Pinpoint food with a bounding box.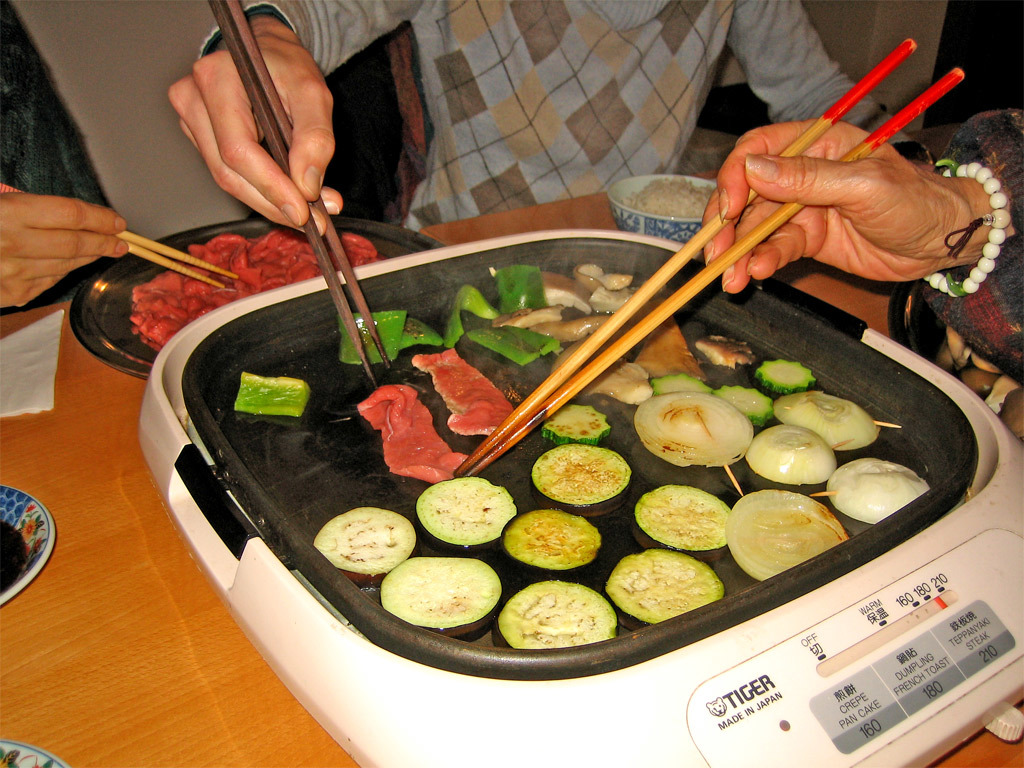
crop(712, 386, 775, 424).
